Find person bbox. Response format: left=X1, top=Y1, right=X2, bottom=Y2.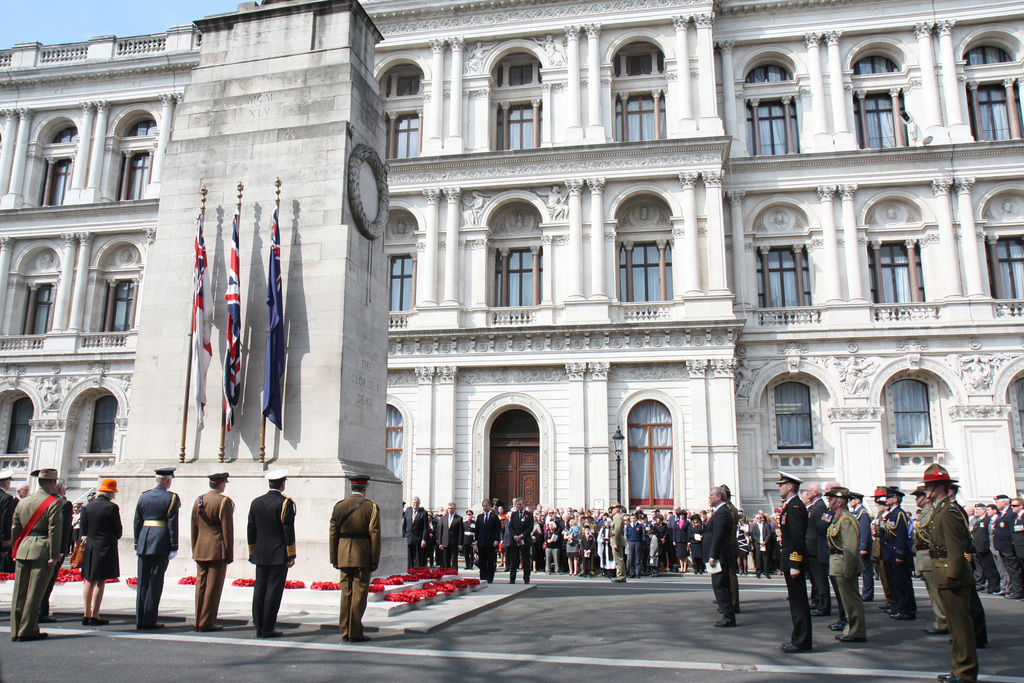
left=8, top=468, right=67, bottom=638.
